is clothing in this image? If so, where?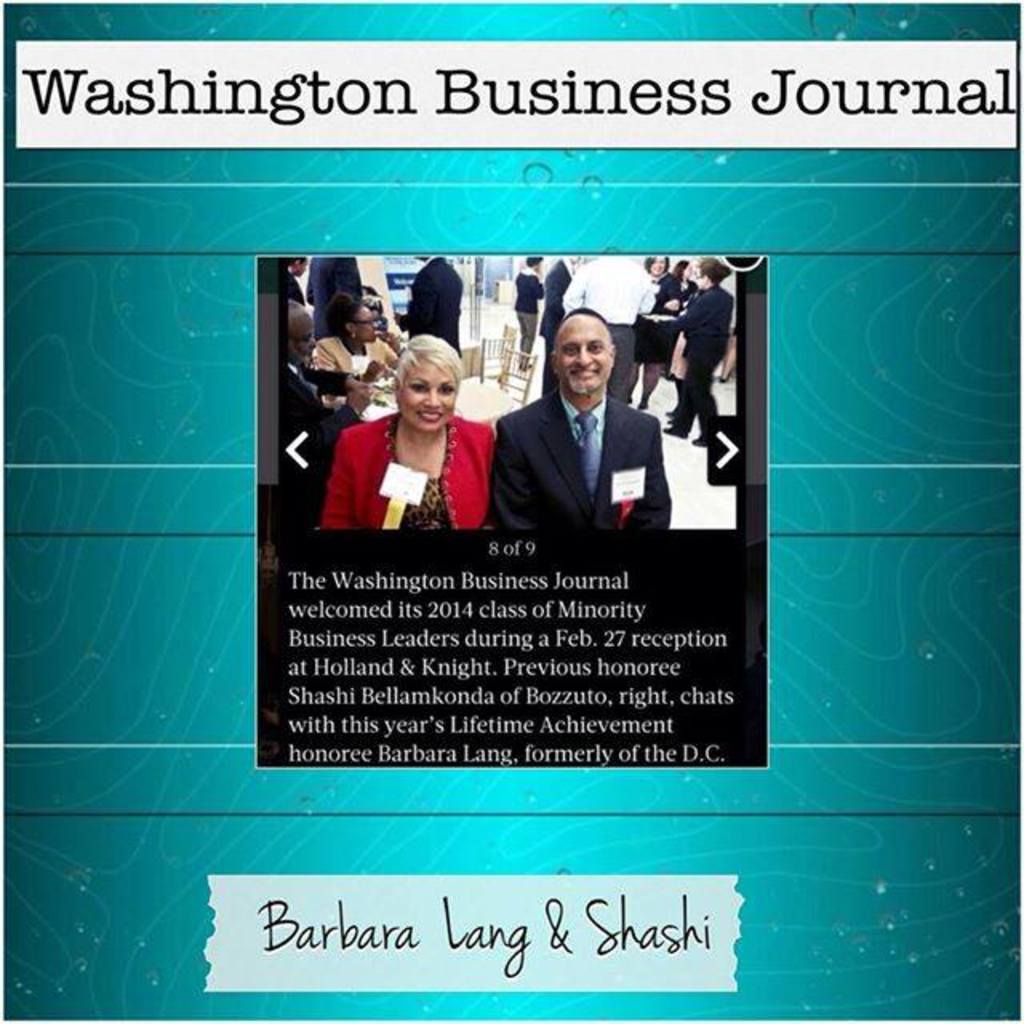
Yes, at {"left": 547, "top": 250, "right": 648, "bottom": 405}.
